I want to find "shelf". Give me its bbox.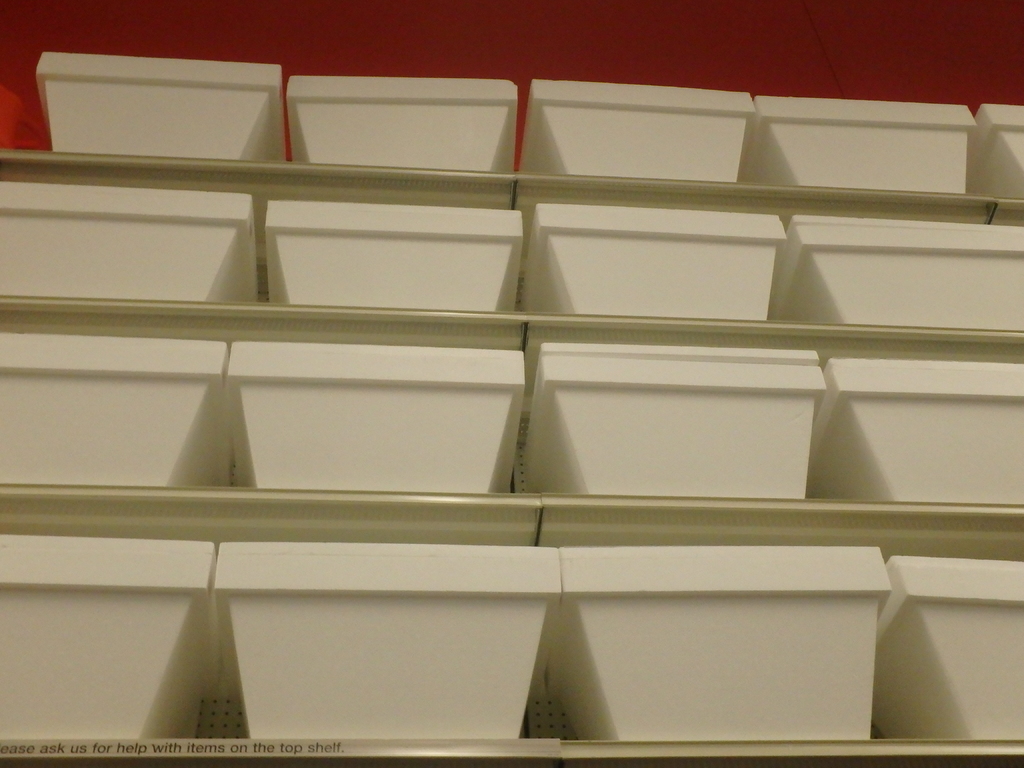
0 58 1023 767.
